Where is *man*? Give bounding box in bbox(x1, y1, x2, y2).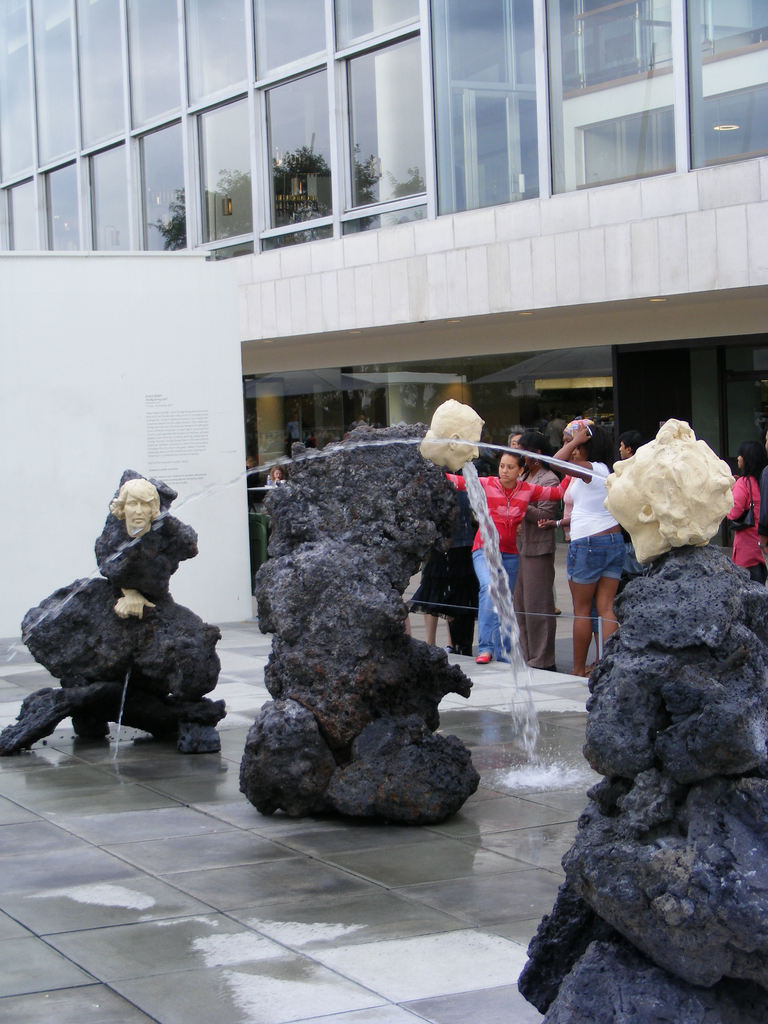
bbox(604, 409, 736, 554).
